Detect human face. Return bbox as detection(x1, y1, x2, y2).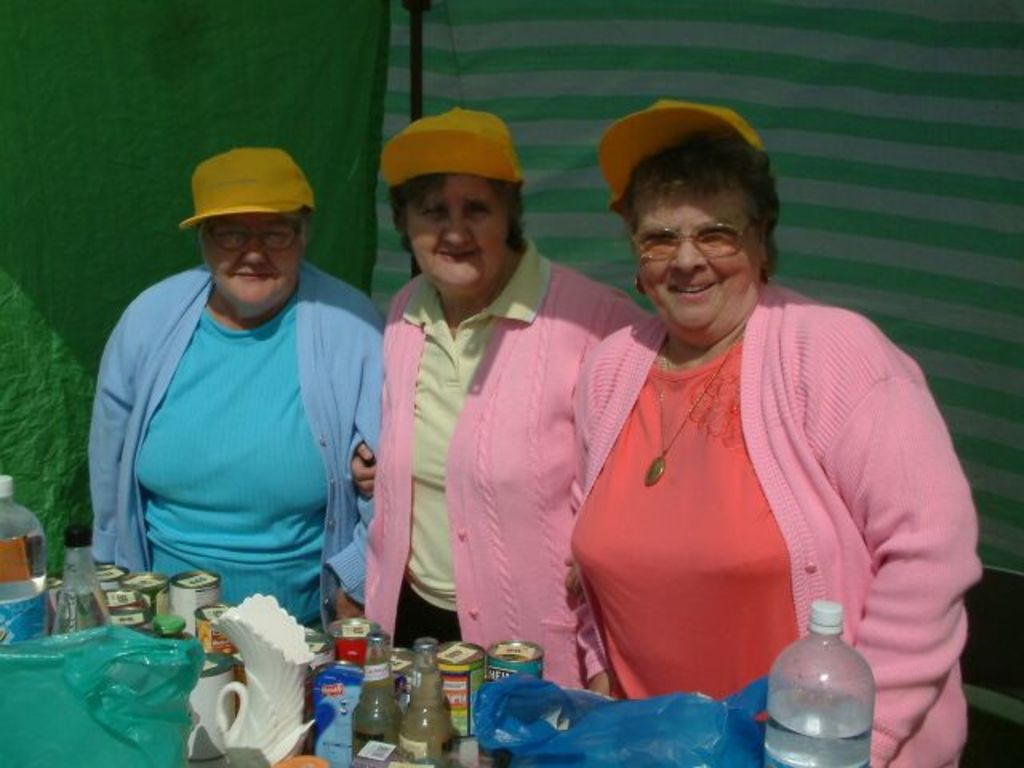
detection(202, 213, 304, 317).
